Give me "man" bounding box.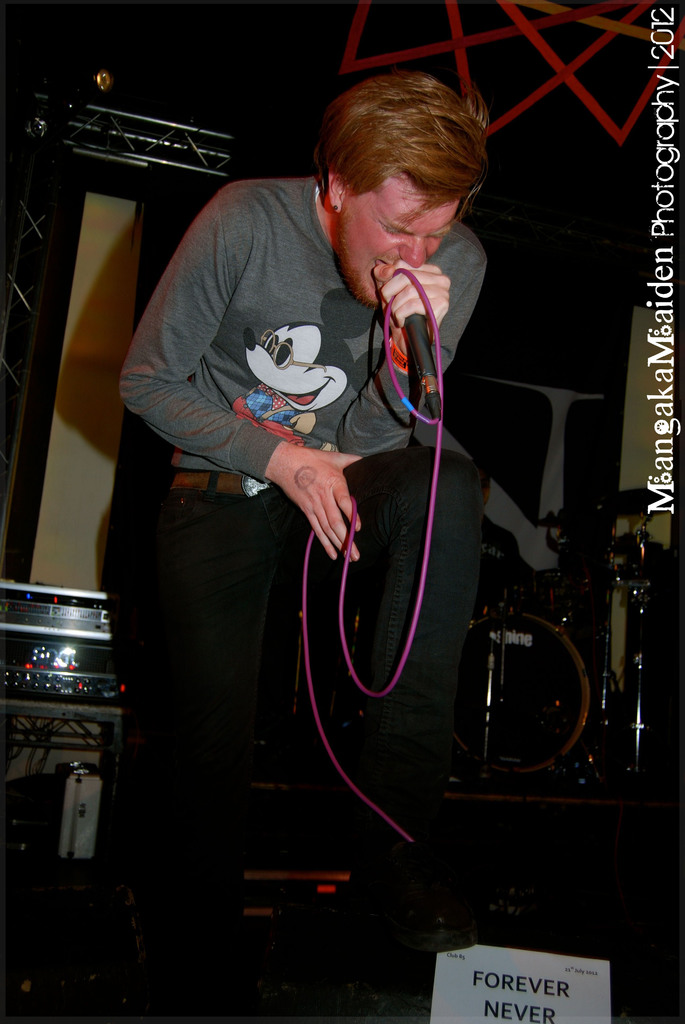
crop(104, 23, 484, 970).
